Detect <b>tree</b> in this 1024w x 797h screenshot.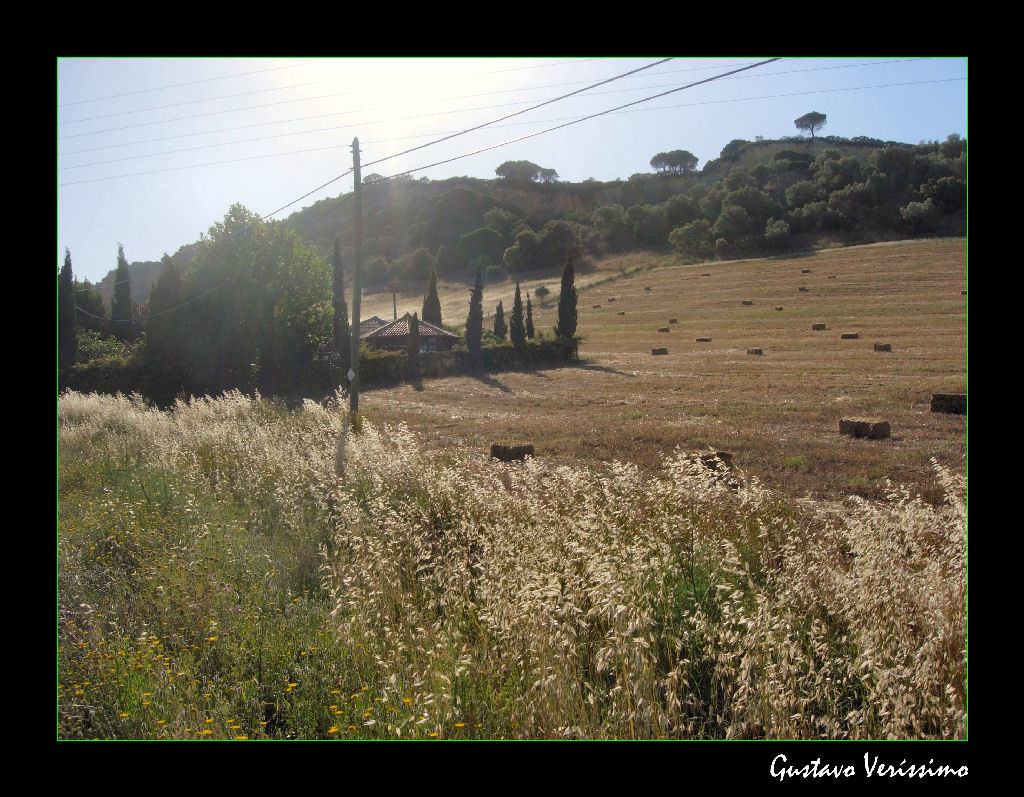
Detection: bbox=(490, 156, 560, 186).
